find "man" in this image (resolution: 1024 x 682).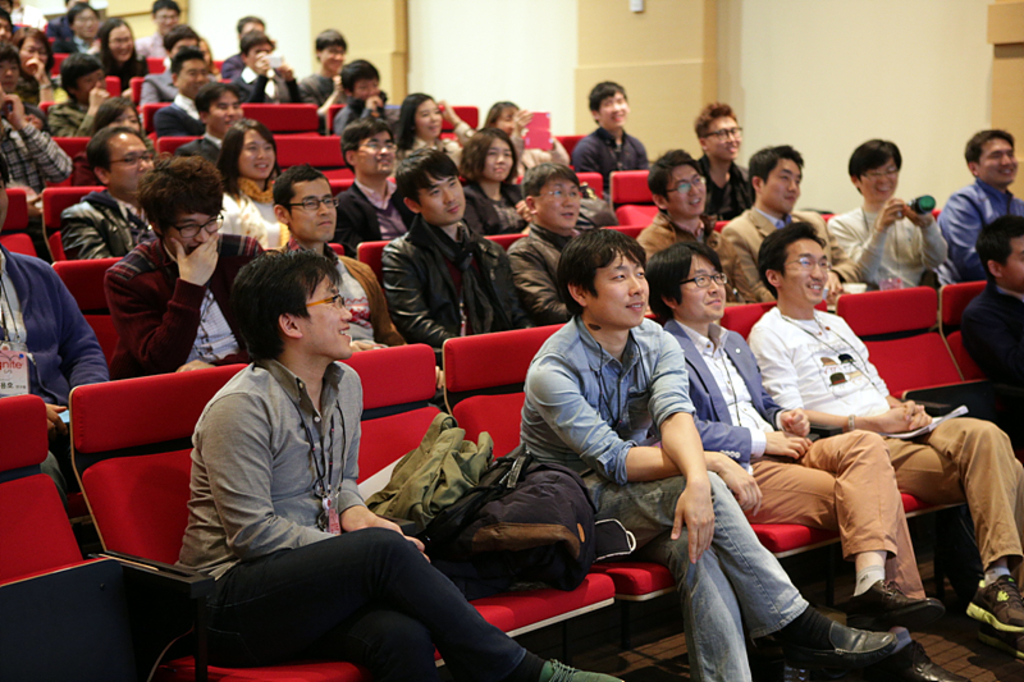
detection(332, 56, 401, 142).
